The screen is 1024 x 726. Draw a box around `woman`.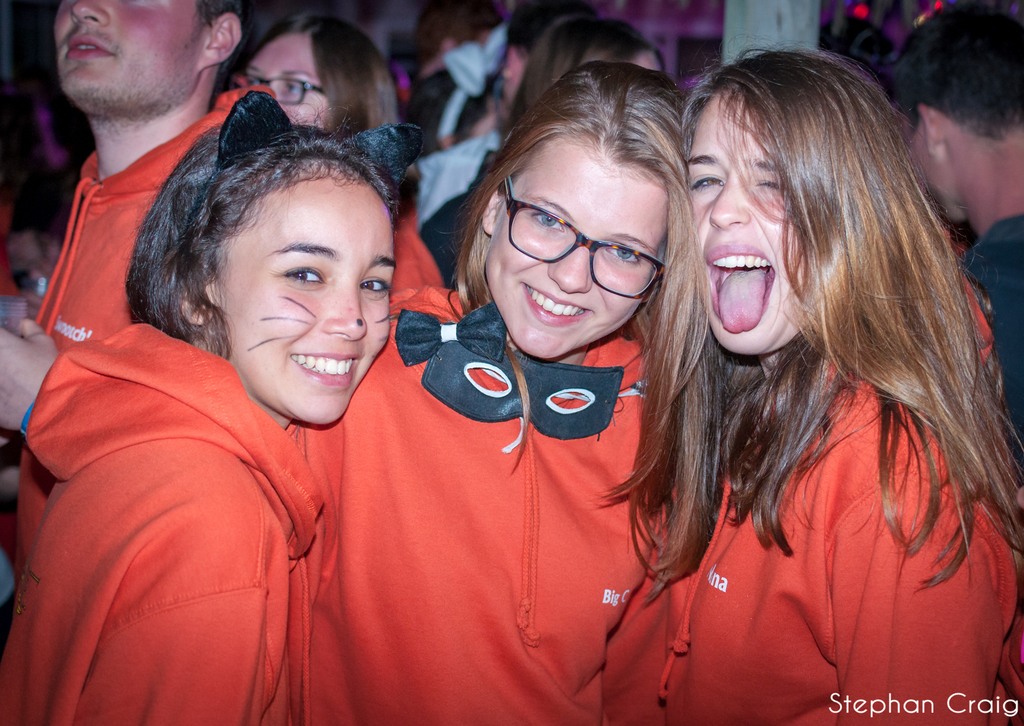
[x1=521, y1=40, x2=1006, y2=725].
